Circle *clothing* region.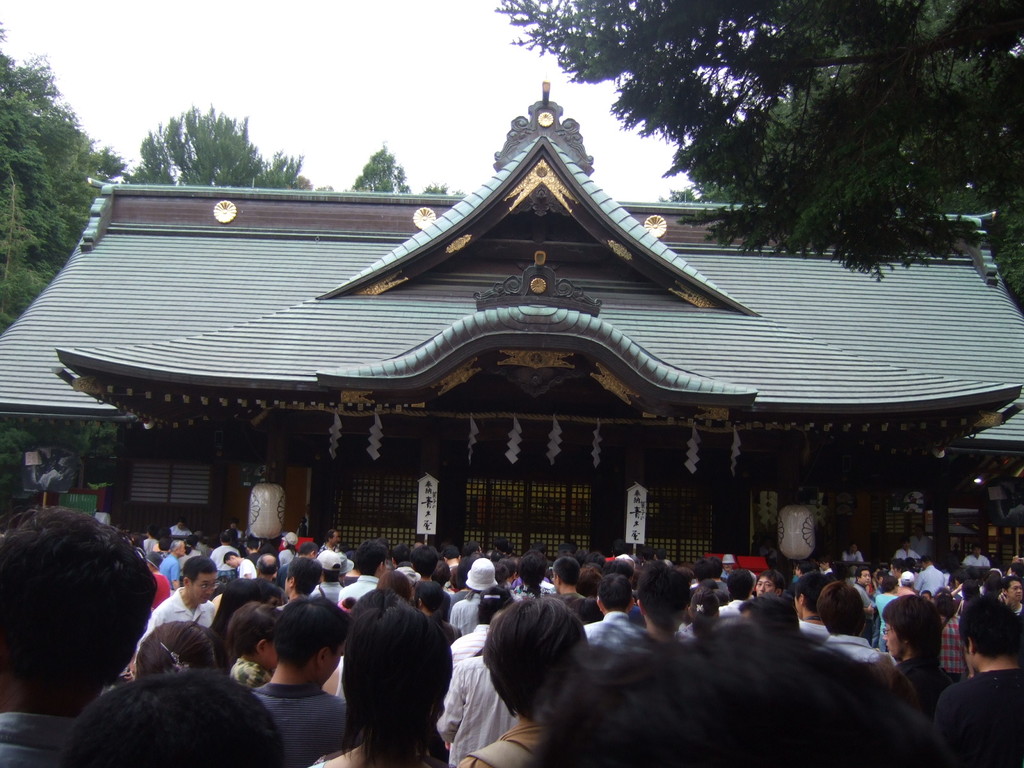
Region: box(933, 665, 1023, 756).
